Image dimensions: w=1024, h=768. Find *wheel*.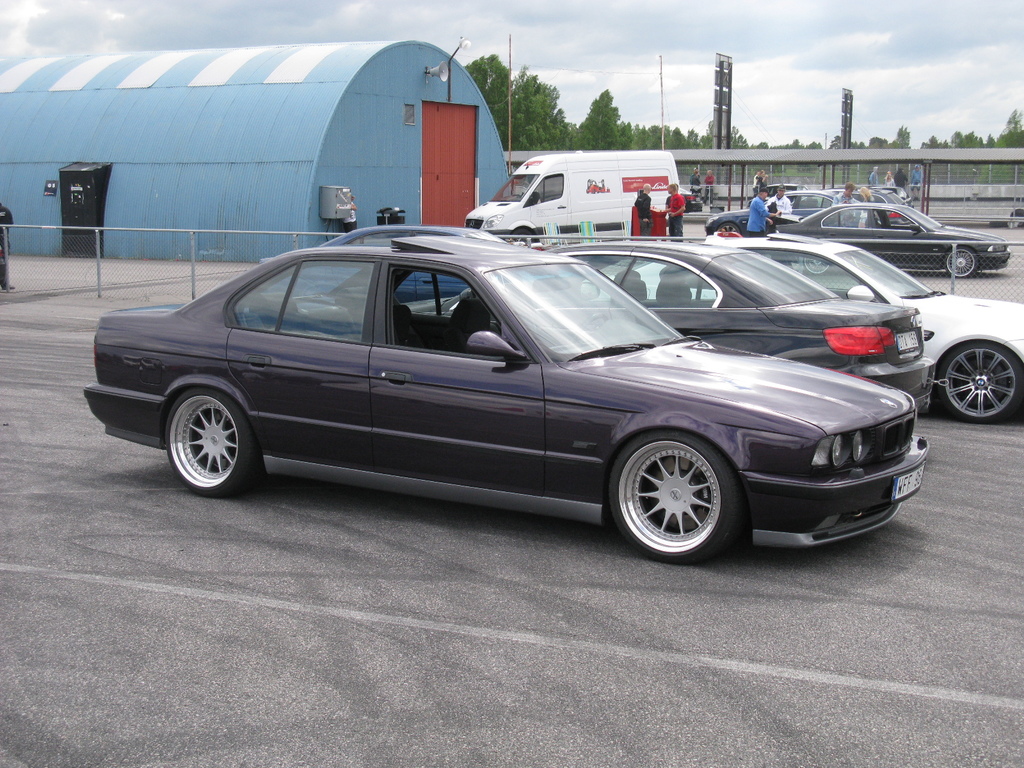
left=164, top=386, right=263, bottom=496.
